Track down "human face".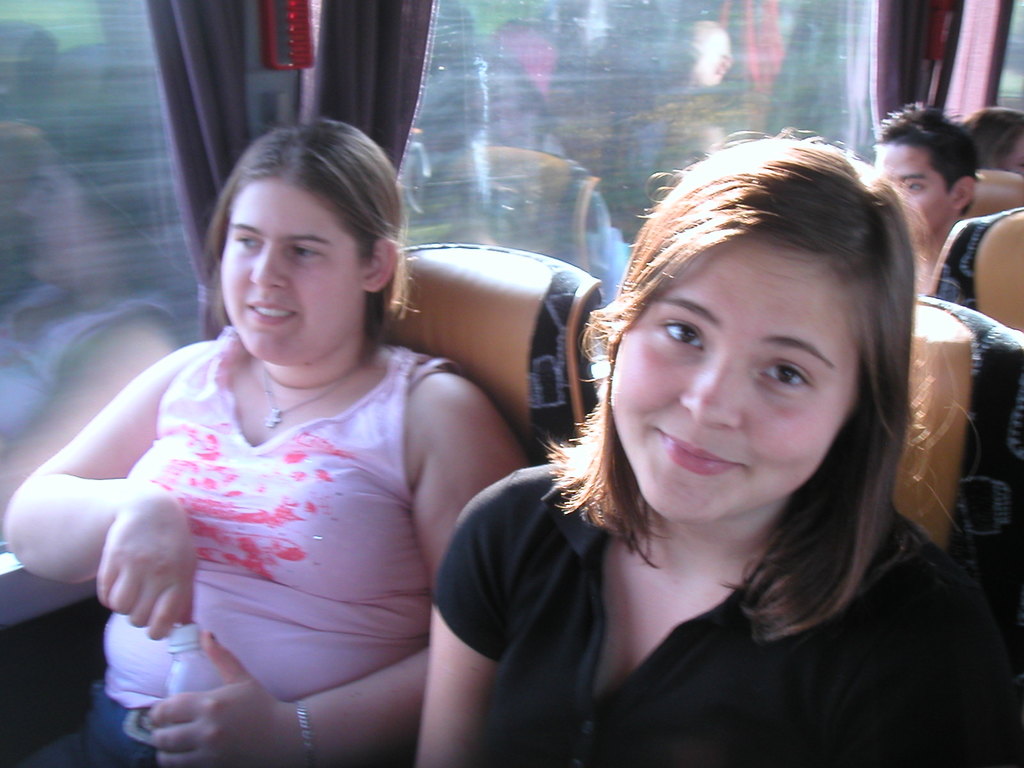
Tracked to l=216, t=172, r=362, b=366.
